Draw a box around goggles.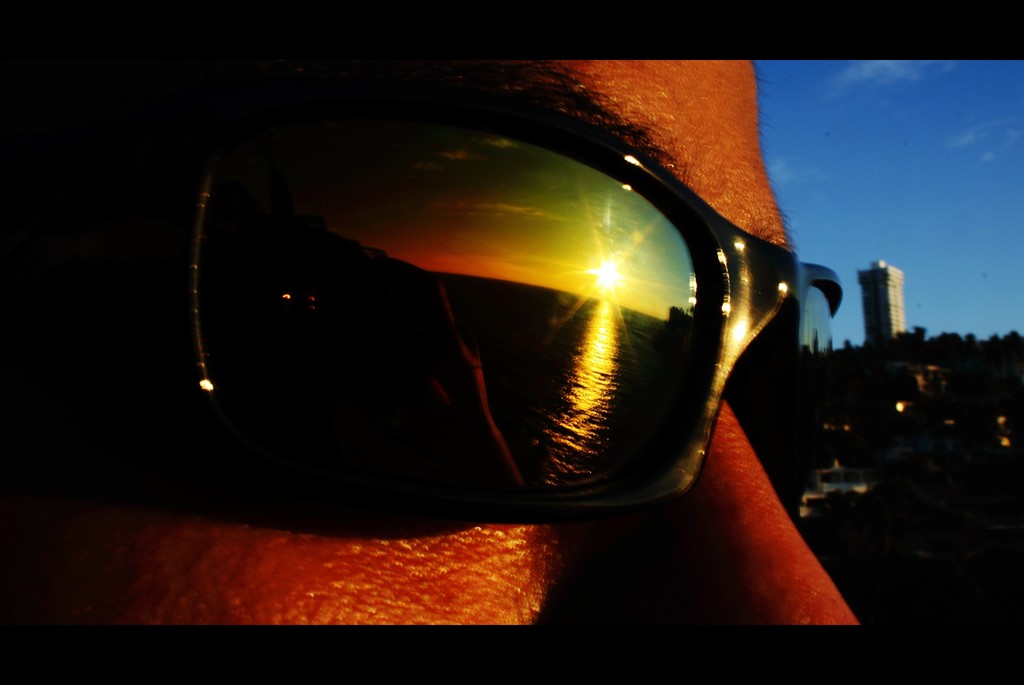
[140,76,828,571].
